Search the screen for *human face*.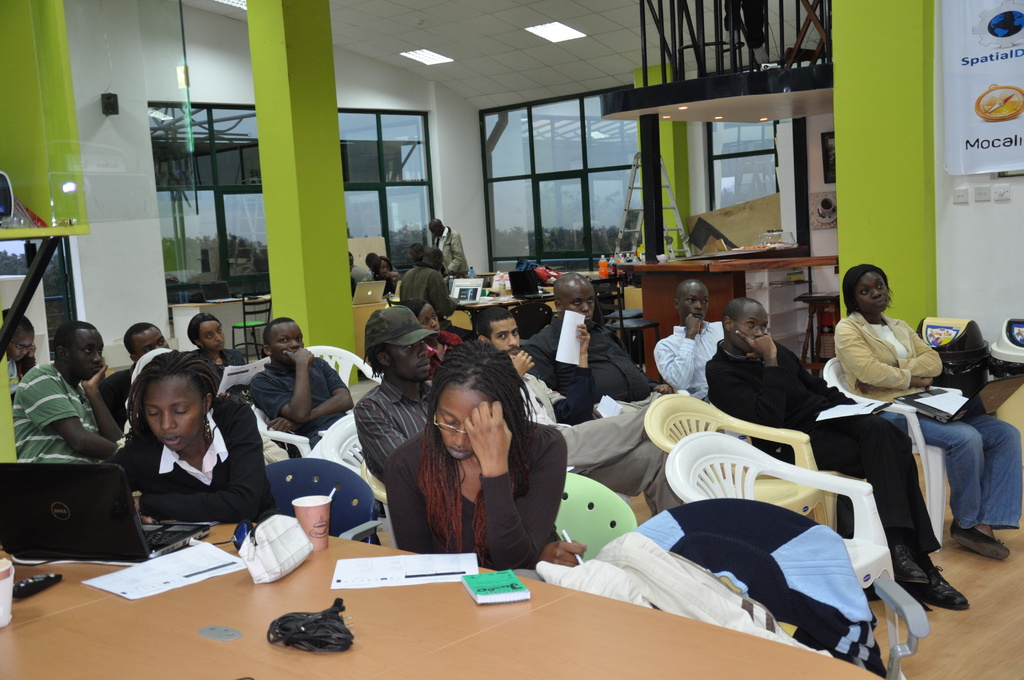
Found at select_region(563, 288, 596, 324).
